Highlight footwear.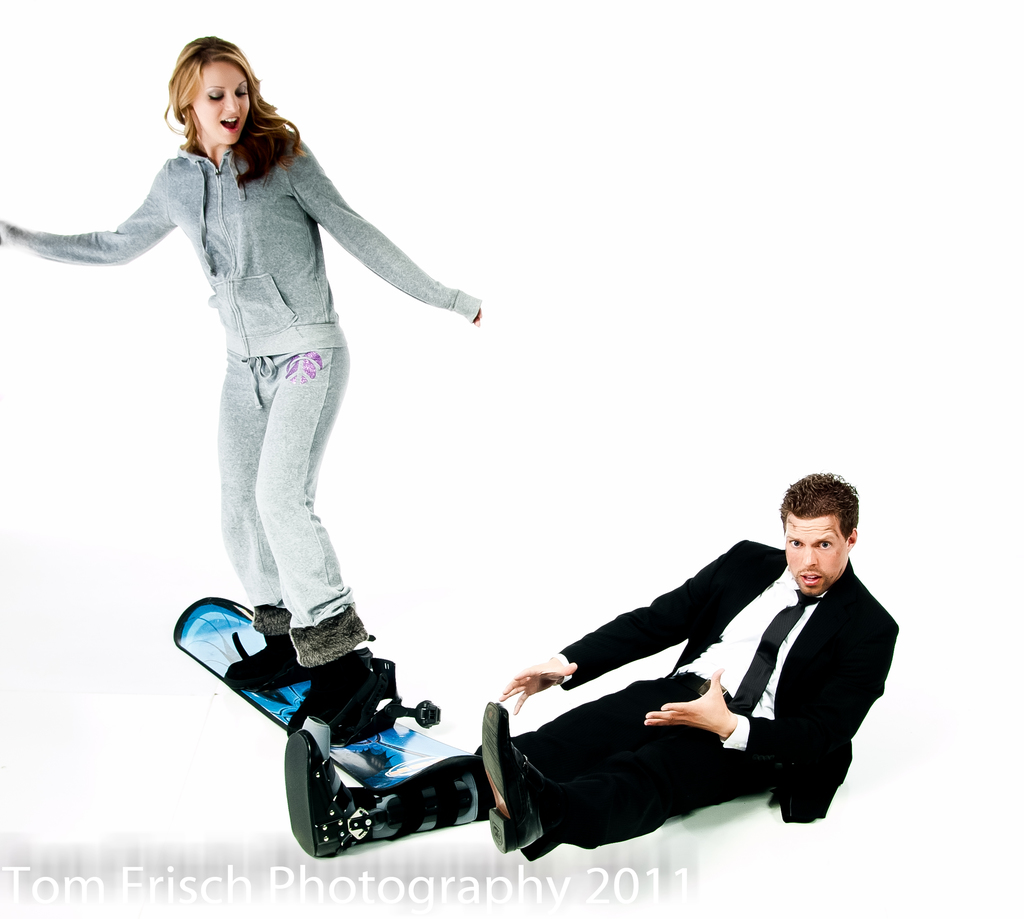
Highlighted region: {"x1": 297, "y1": 610, "x2": 381, "y2": 752}.
